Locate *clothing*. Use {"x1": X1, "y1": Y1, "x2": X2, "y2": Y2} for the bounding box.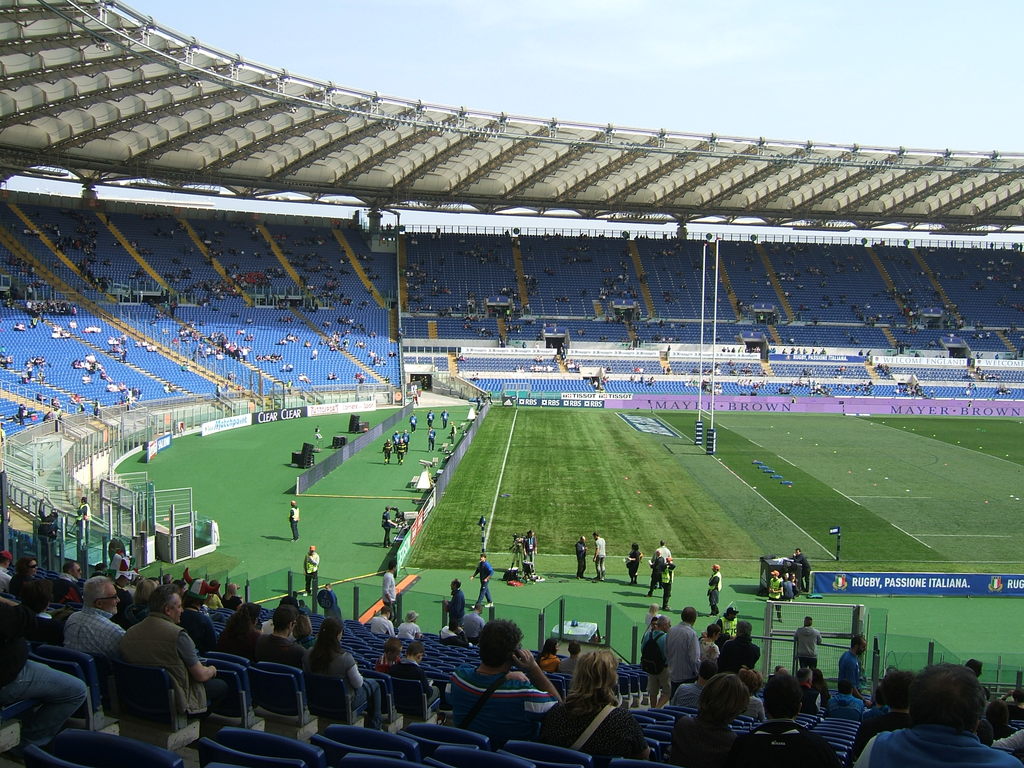
{"x1": 396, "y1": 658, "x2": 440, "y2": 701}.
